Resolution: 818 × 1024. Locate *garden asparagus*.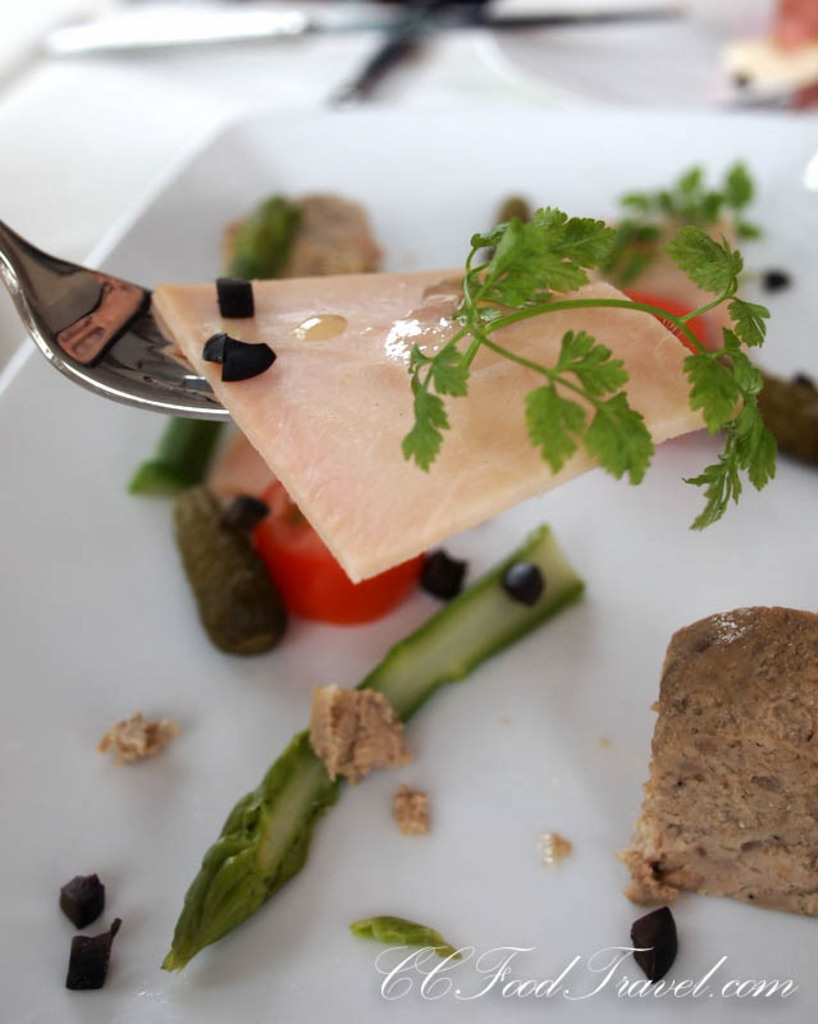
rect(164, 644, 492, 959).
